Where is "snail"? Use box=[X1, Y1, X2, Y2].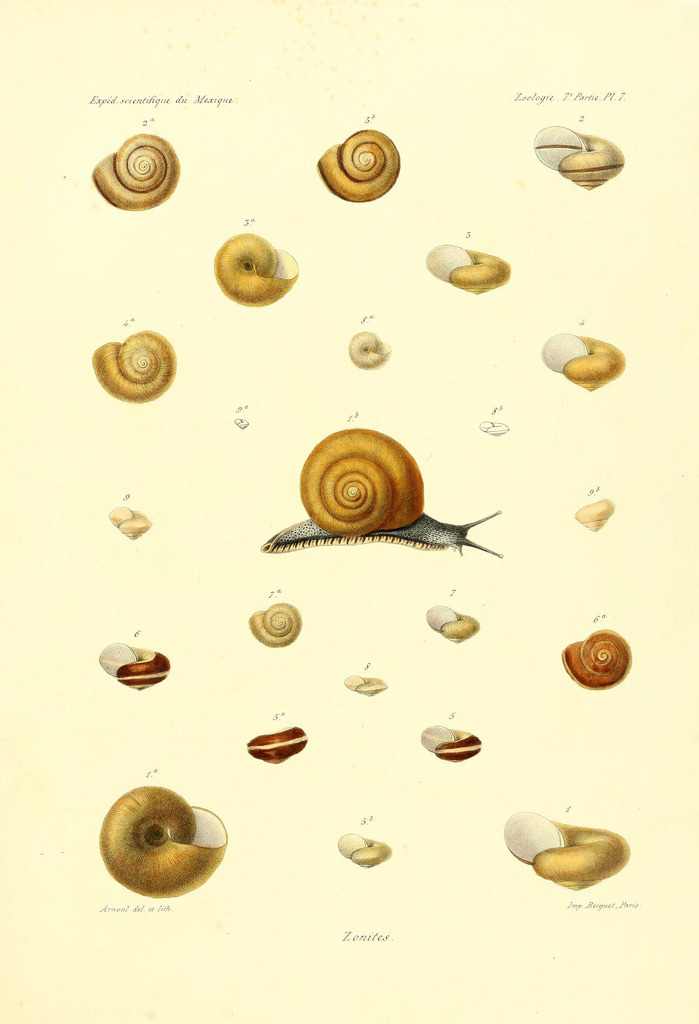
box=[343, 672, 388, 693].
